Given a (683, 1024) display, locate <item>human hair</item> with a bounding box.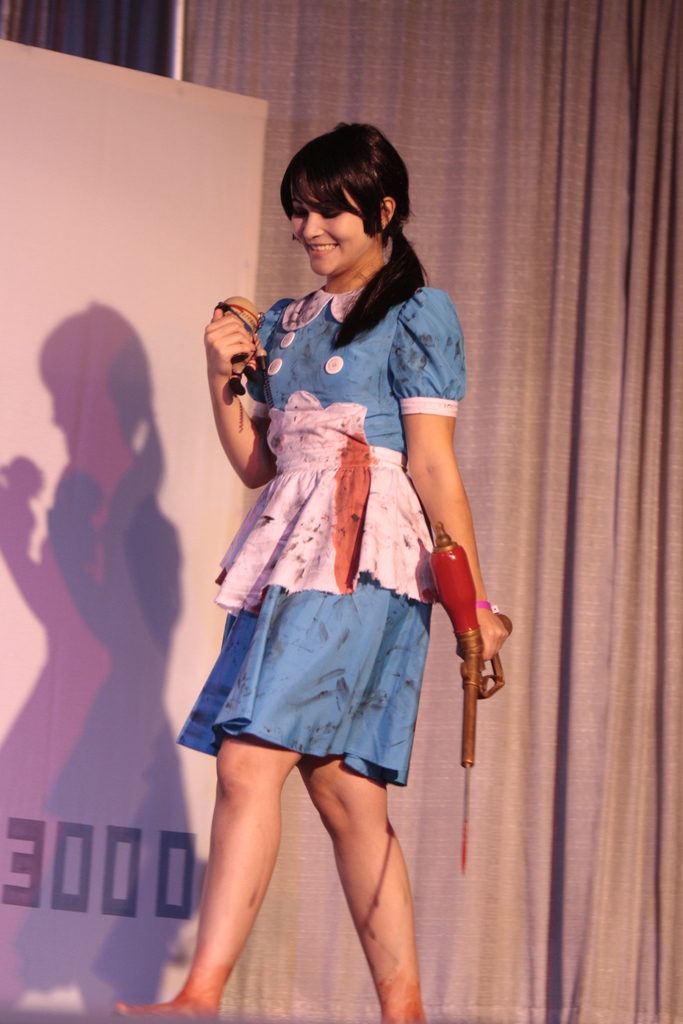
Located: crop(277, 115, 416, 302).
